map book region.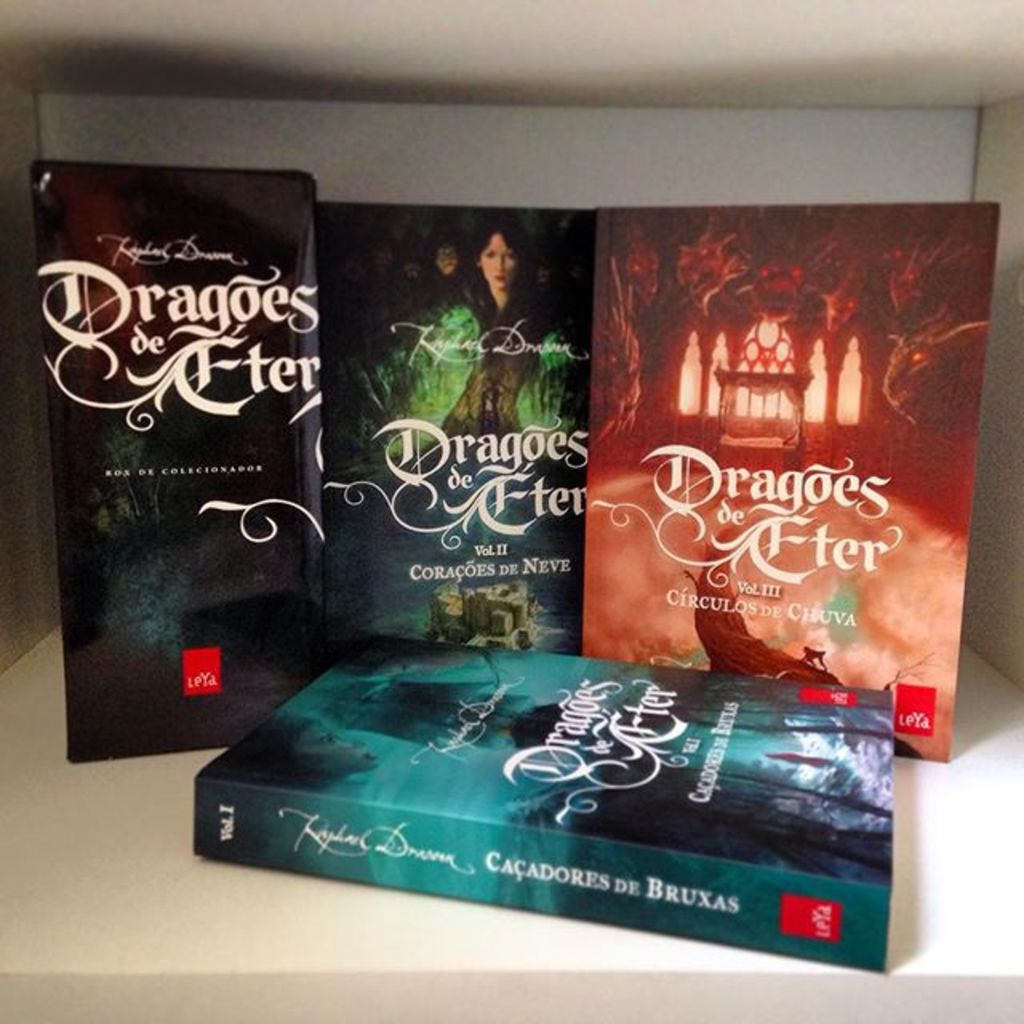
Mapped to <box>192,626,910,970</box>.
